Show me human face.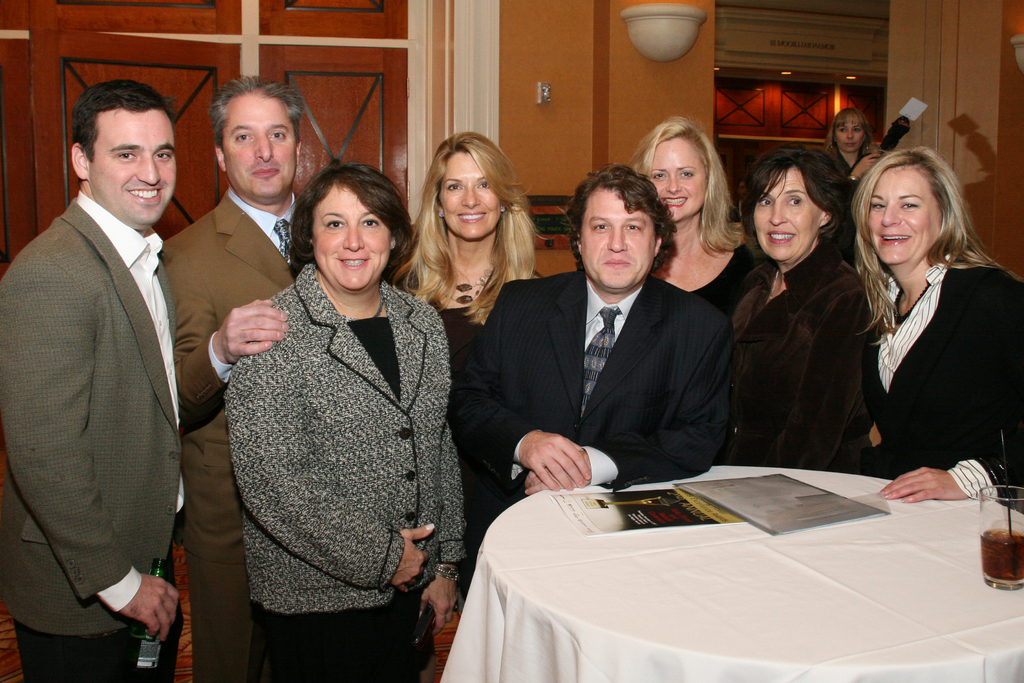
human face is here: <bbox>650, 137, 704, 221</bbox>.
